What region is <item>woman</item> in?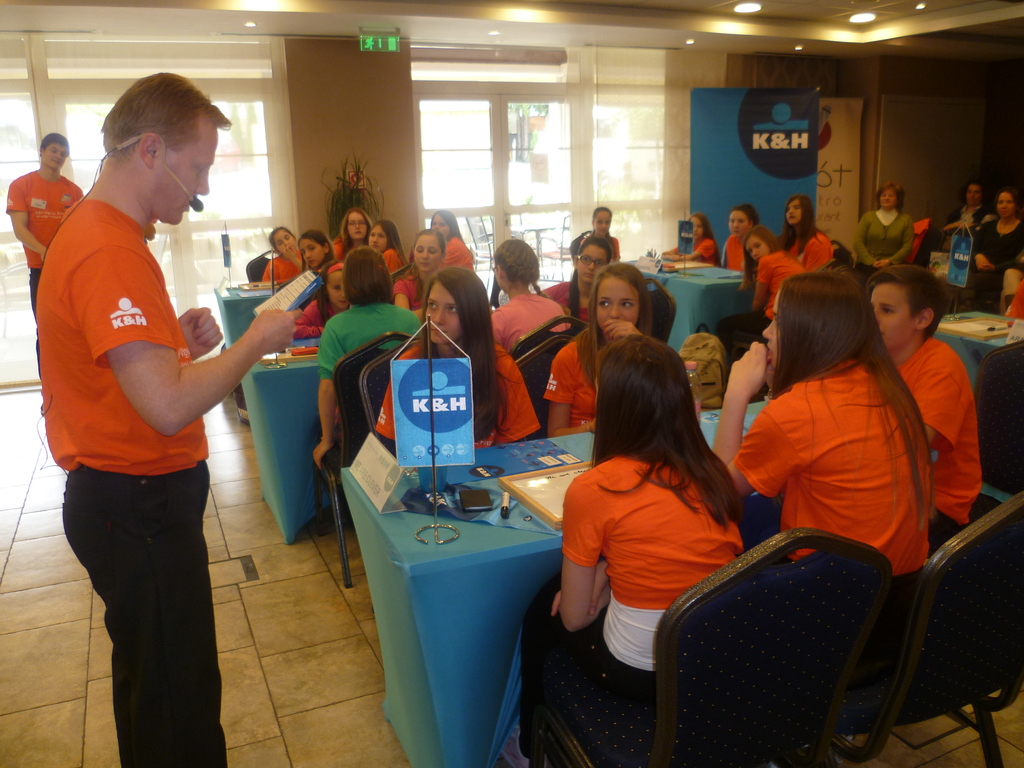
select_region(852, 181, 922, 283).
